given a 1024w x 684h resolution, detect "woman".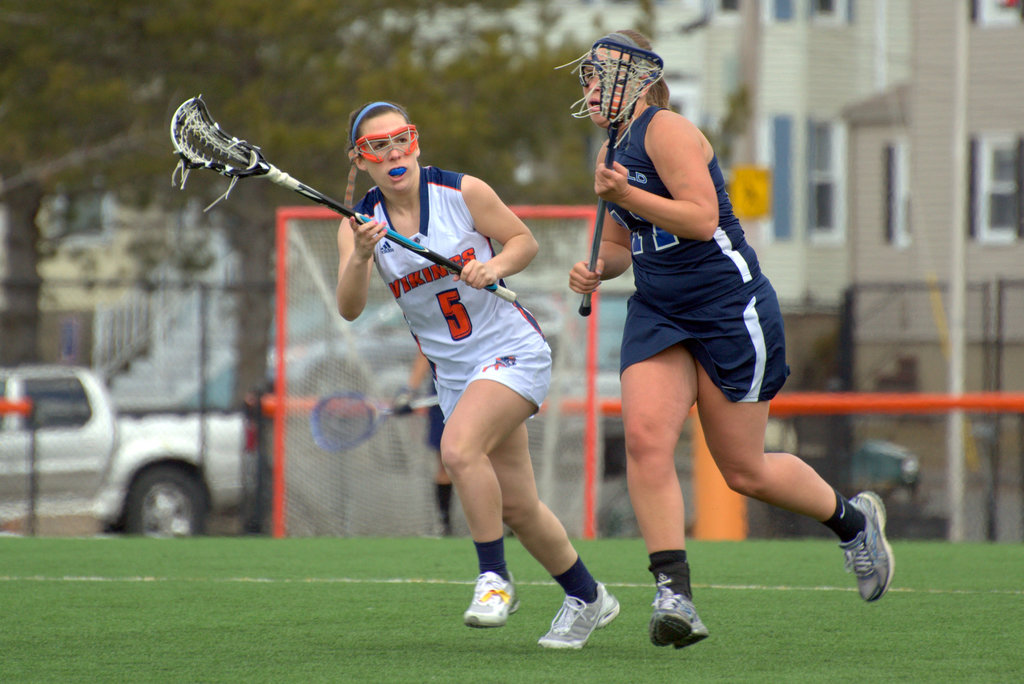
bbox(566, 54, 846, 623).
